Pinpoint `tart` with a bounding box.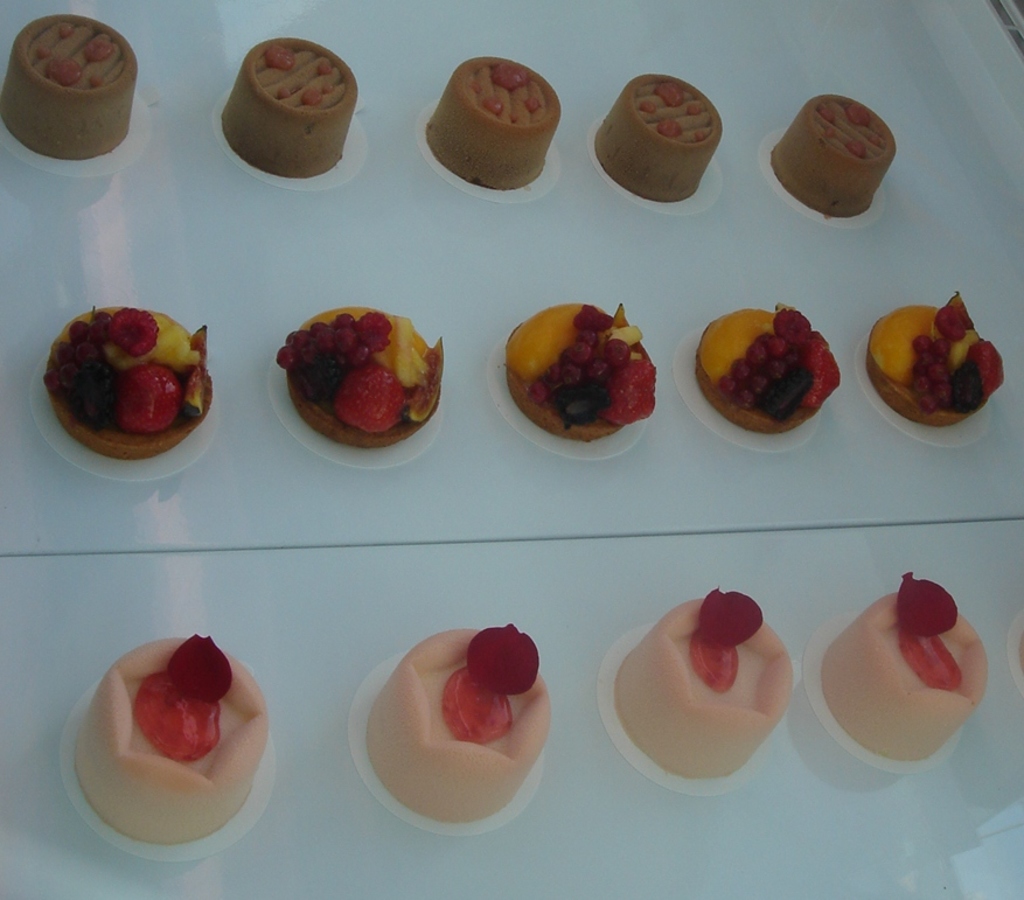
box(865, 294, 1006, 426).
